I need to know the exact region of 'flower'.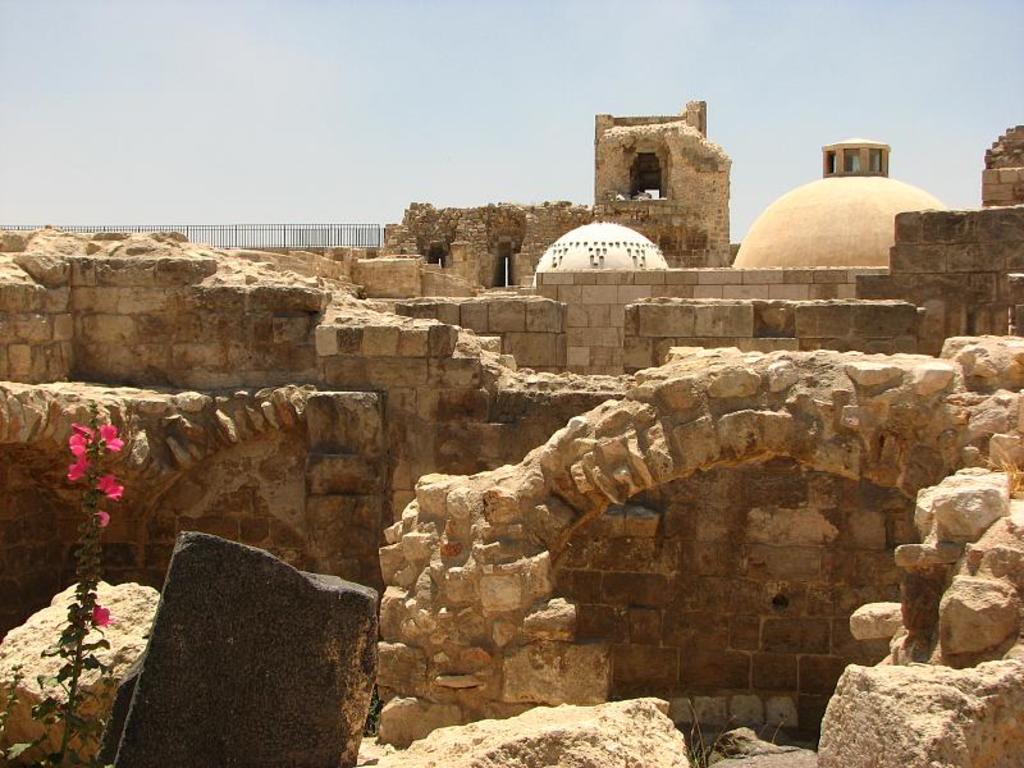
Region: <region>91, 600, 114, 630</region>.
